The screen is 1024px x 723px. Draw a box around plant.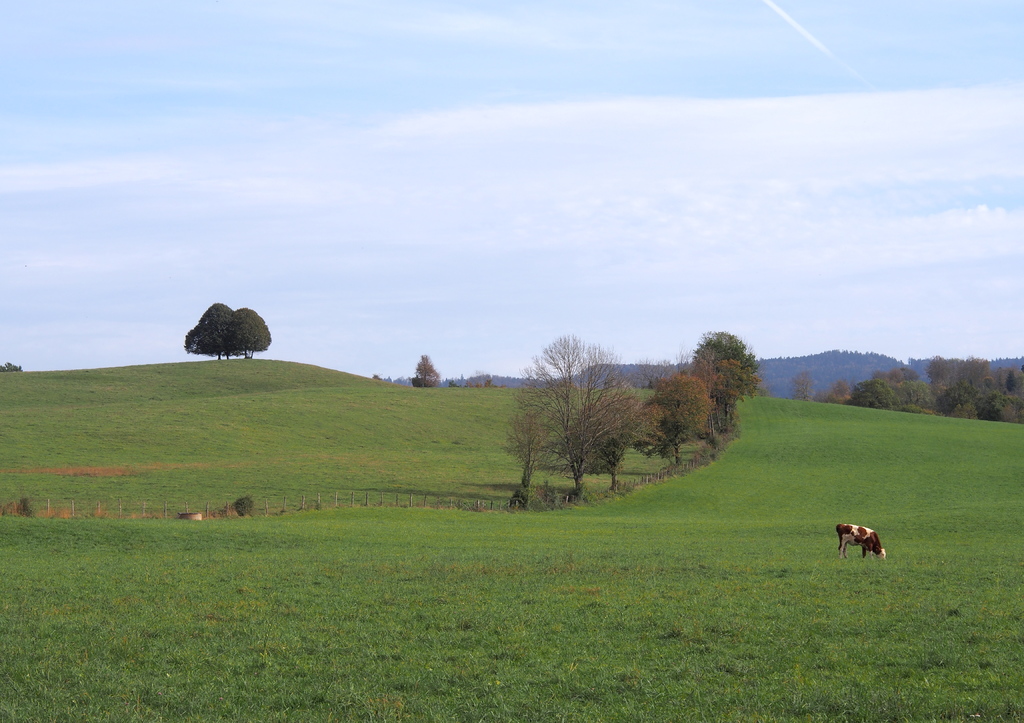
locate(0, 360, 26, 377).
